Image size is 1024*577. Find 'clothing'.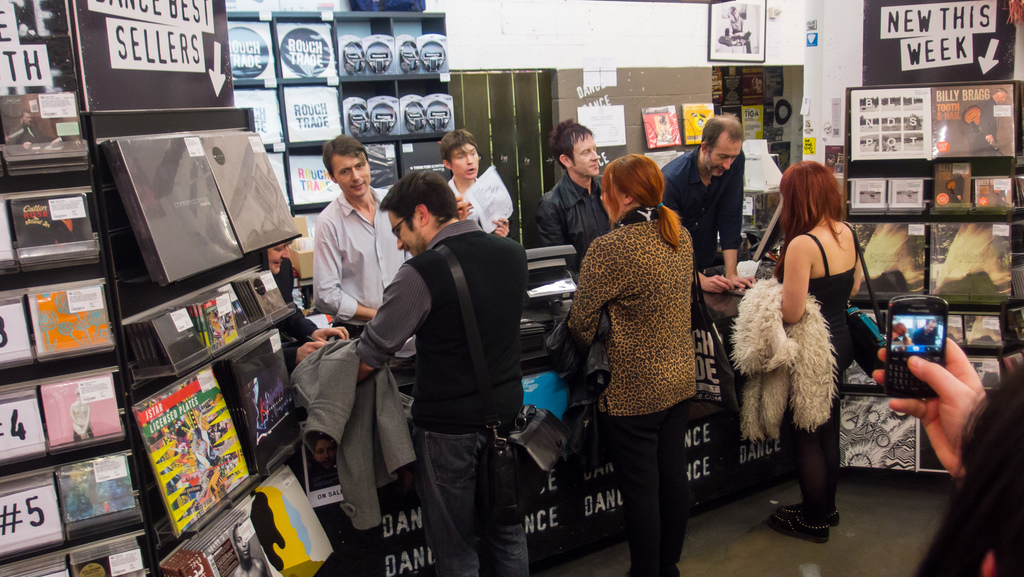
BBox(804, 236, 883, 540).
